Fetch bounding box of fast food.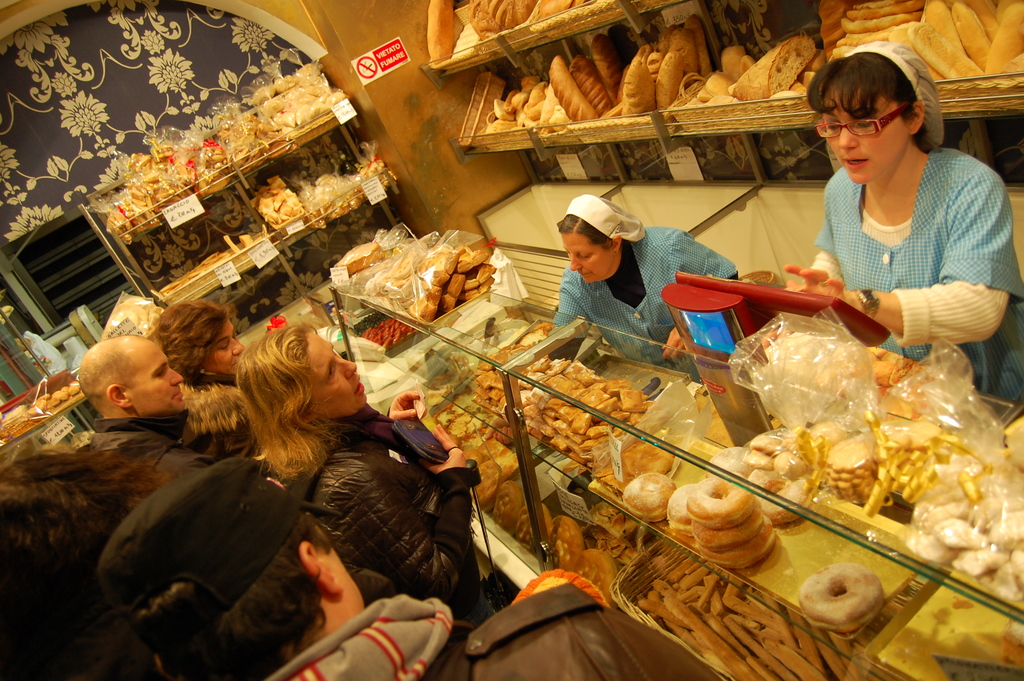
Bbox: left=486, top=0, right=536, bottom=32.
